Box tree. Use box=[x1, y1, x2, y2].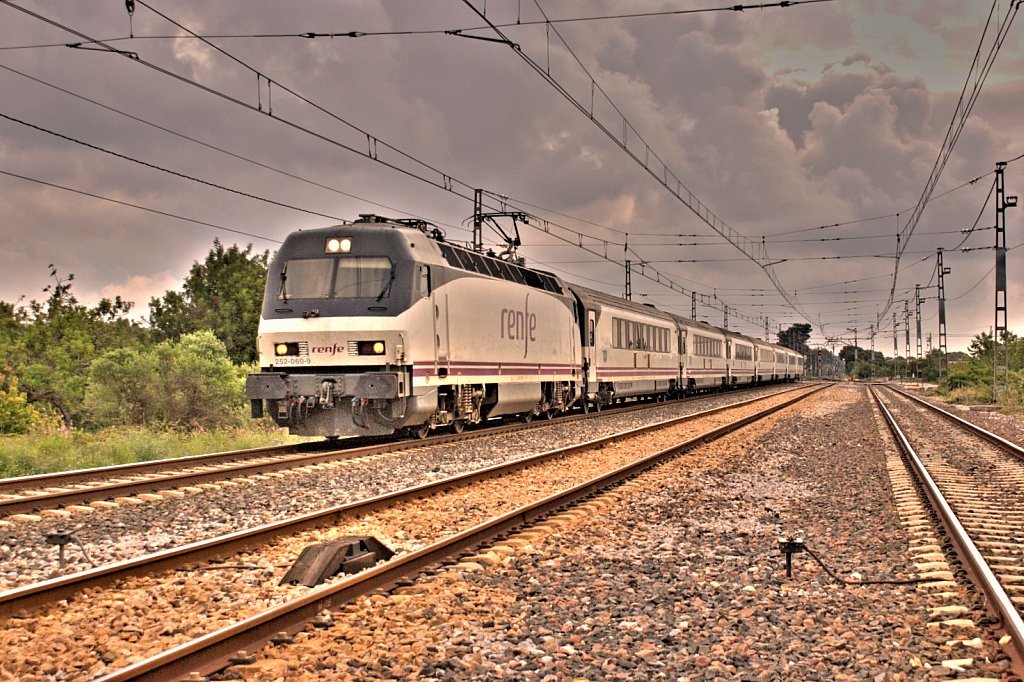
box=[959, 318, 1023, 377].
